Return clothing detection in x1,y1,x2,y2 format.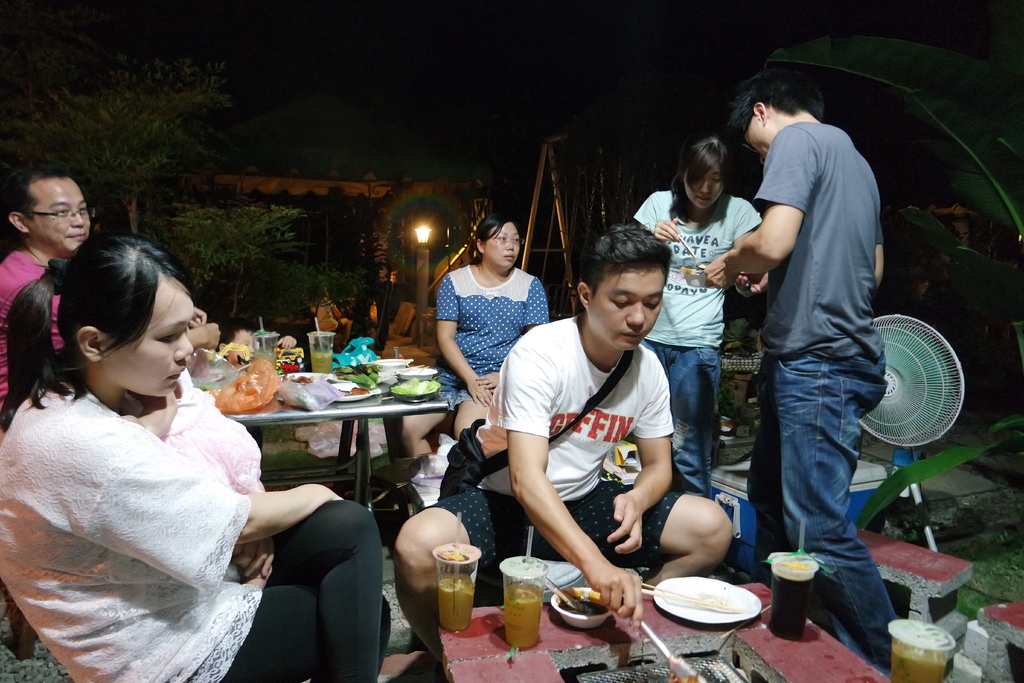
433,256,550,419.
